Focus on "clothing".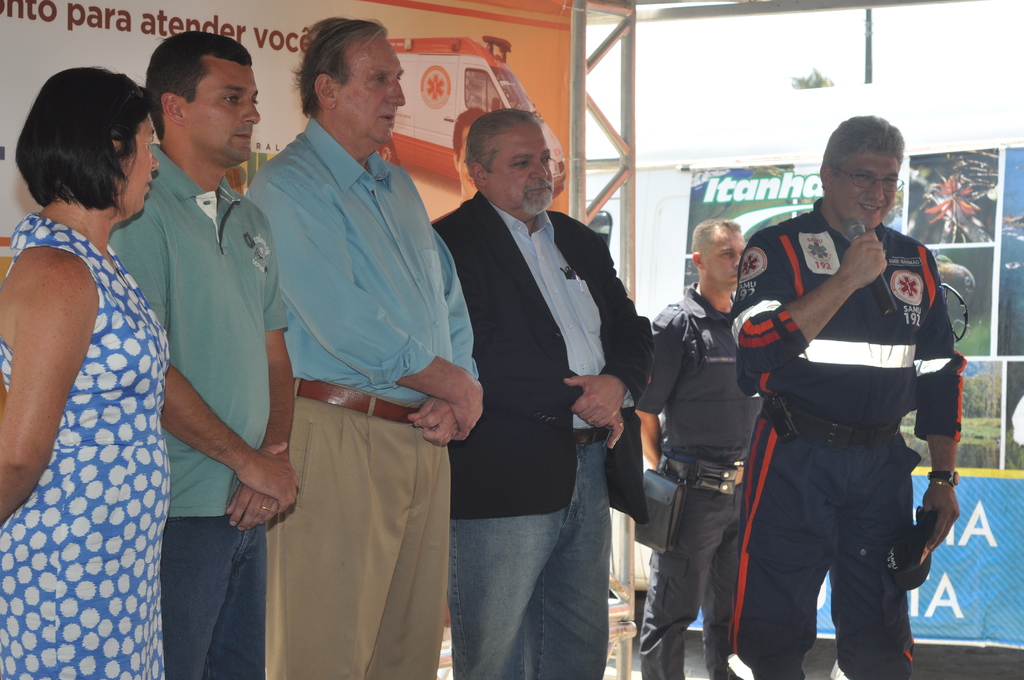
Focused at [431,190,657,679].
